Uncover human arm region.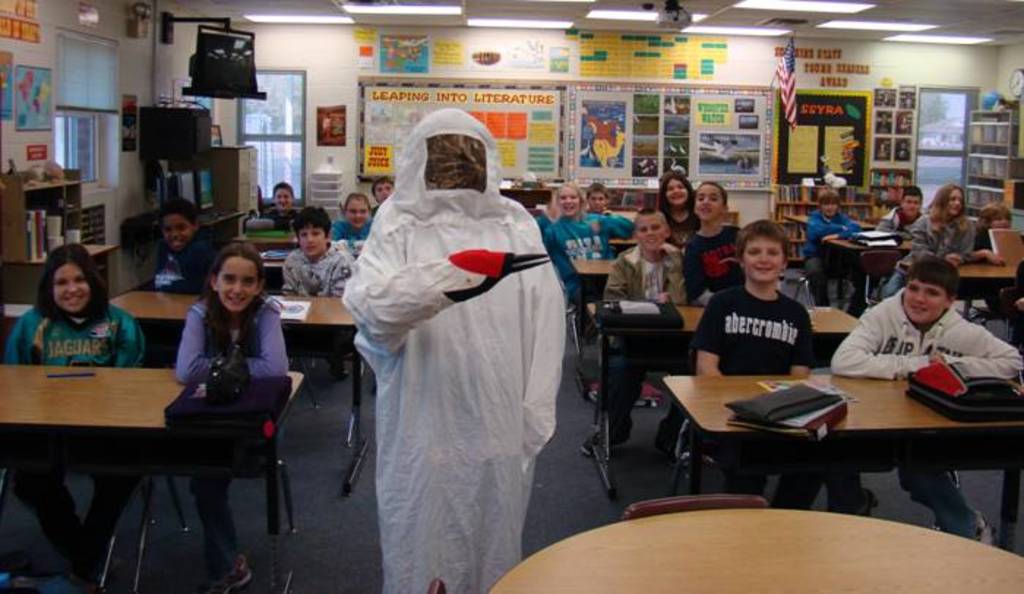
Uncovered: (331, 255, 355, 297).
